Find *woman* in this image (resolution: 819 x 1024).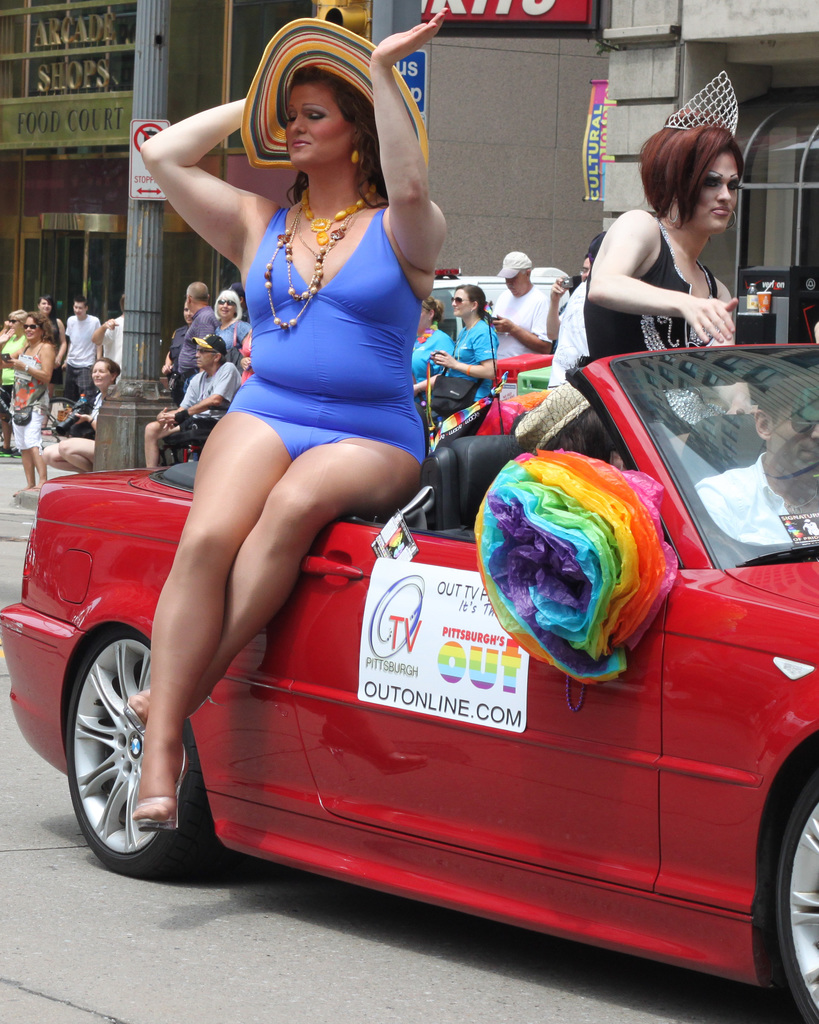
[x1=583, y1=115, x2=772, y2=372].
